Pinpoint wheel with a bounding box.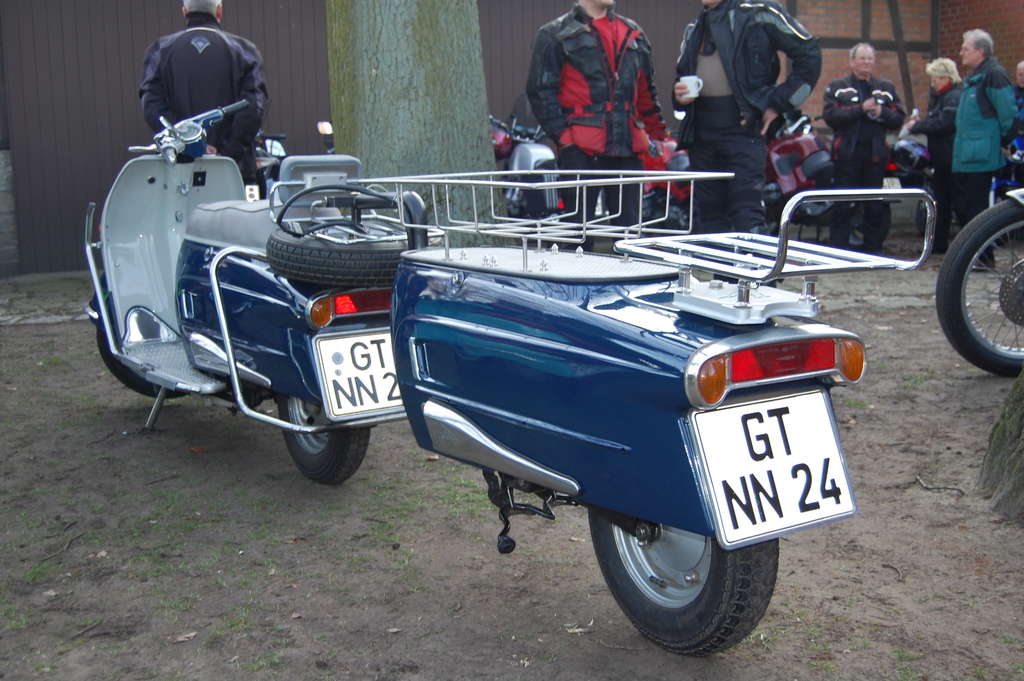
locate(930, 194, 1023, 372).
